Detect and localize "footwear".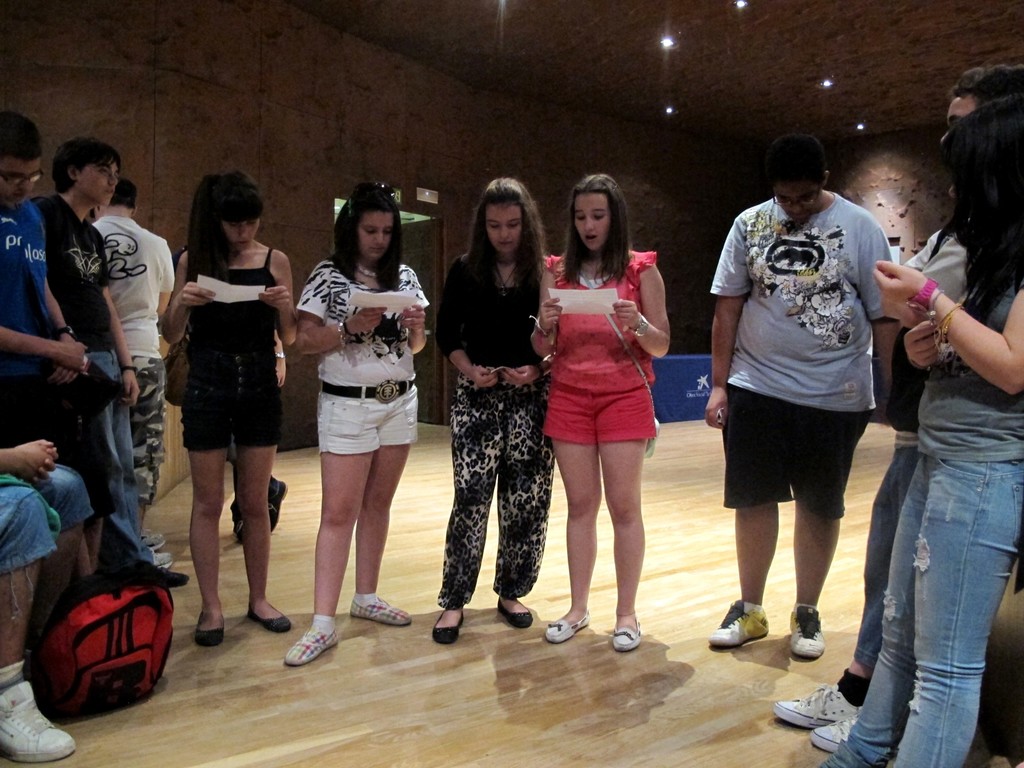
Localized at <bbox>703, 604, 762, 650</bbox>.
